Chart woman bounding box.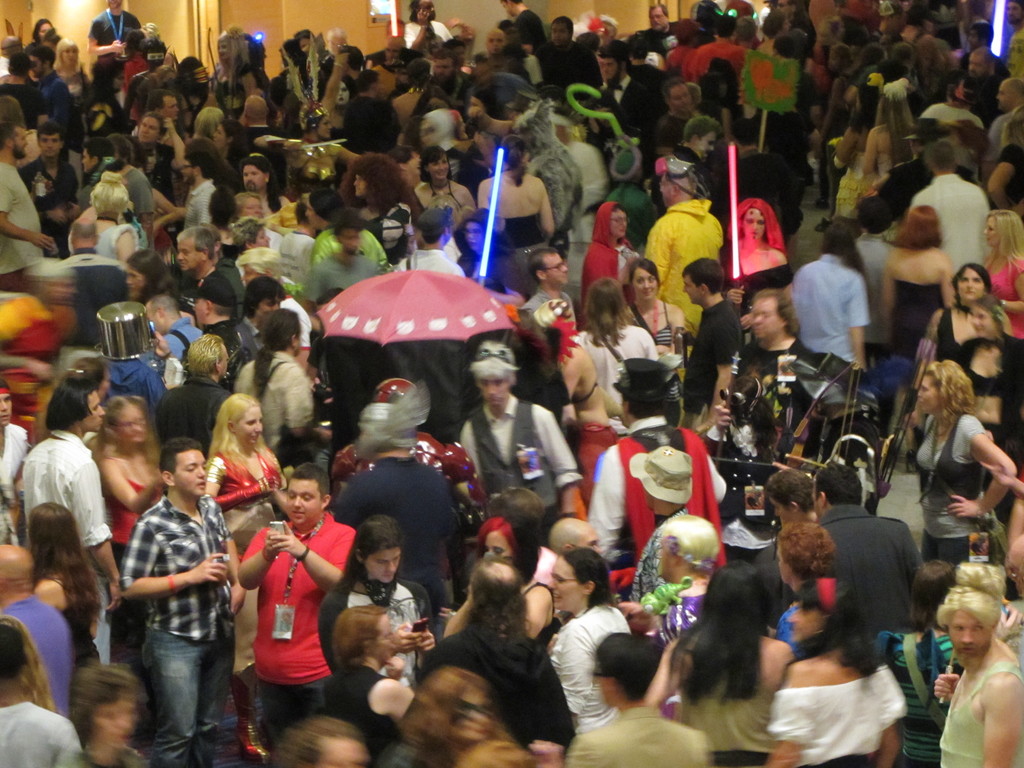
Charted: 976:209:1023:321.
